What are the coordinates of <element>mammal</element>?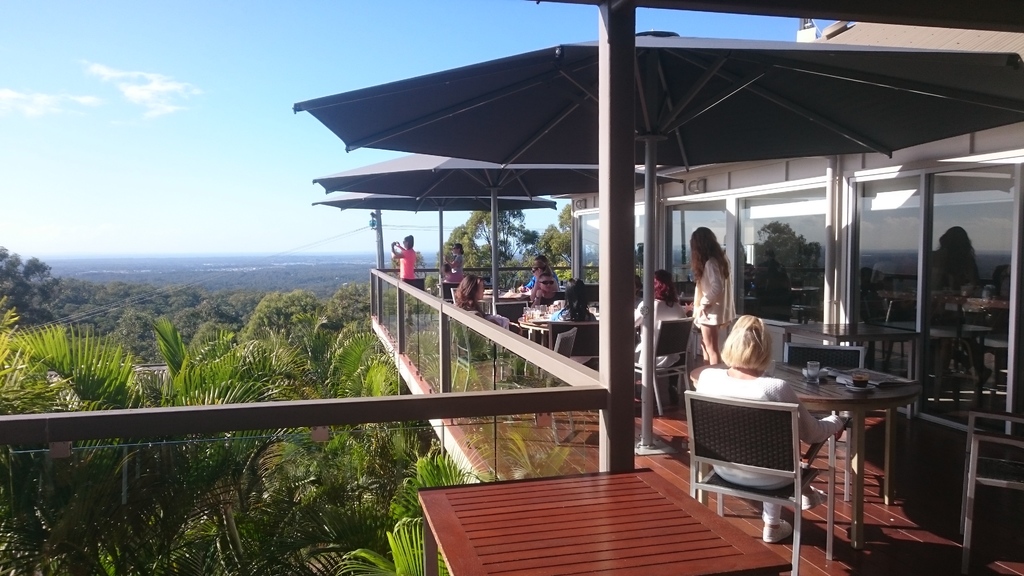
box=[386, 232, 419, 291].
